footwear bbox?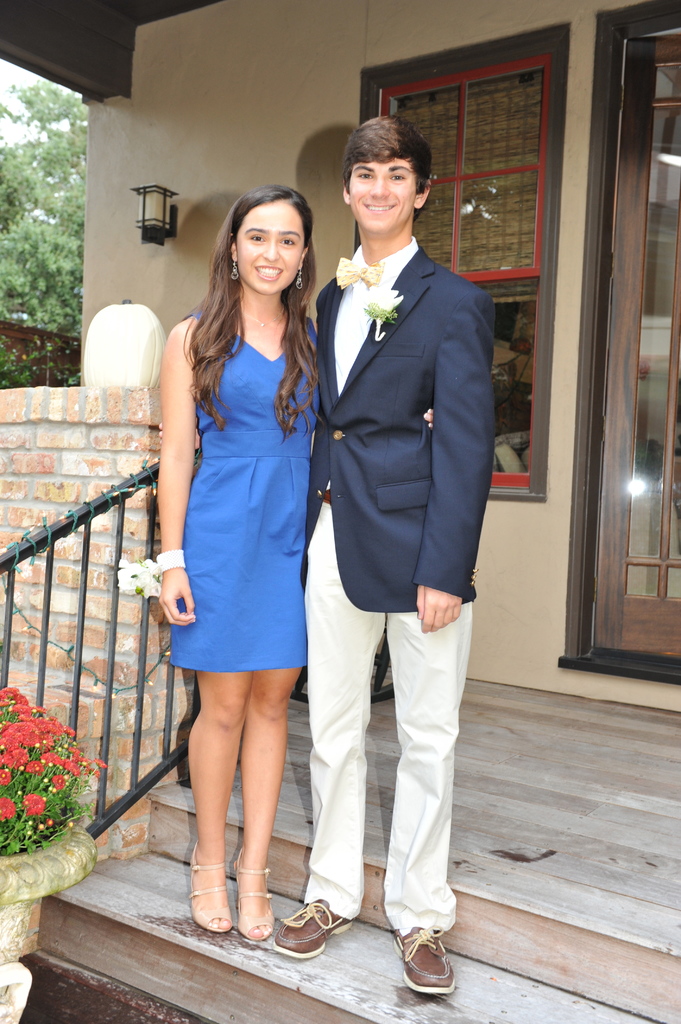
l=273, t=901, r=349, b=950
